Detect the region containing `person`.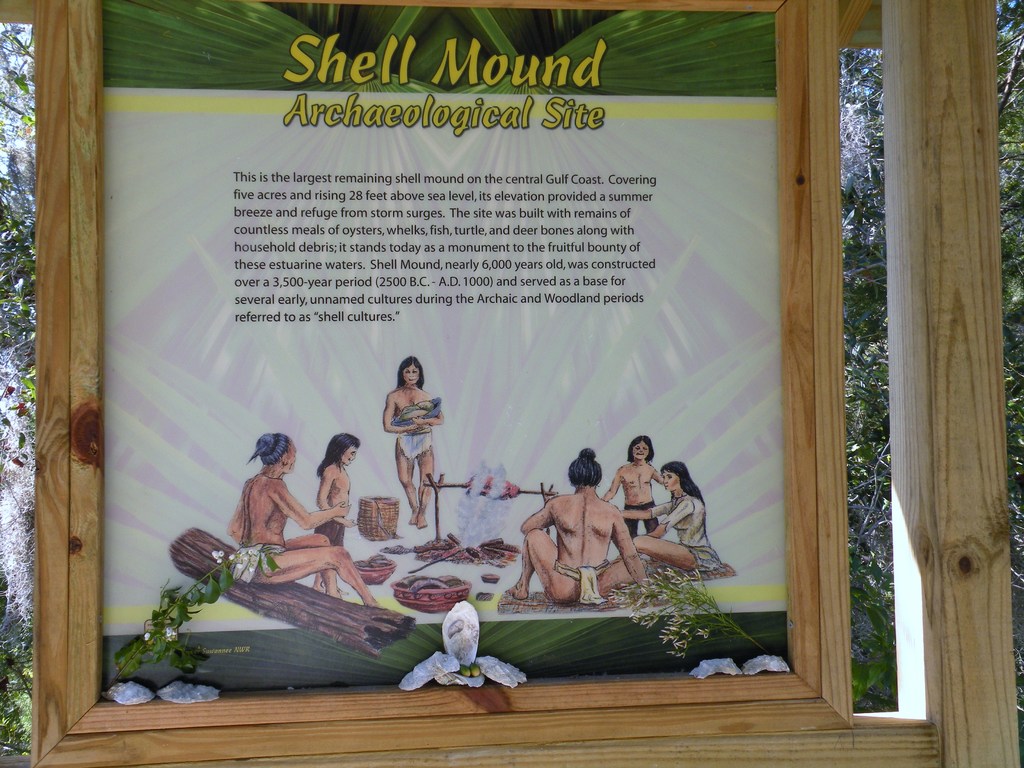
BBox(307, 433, 361, 603).
